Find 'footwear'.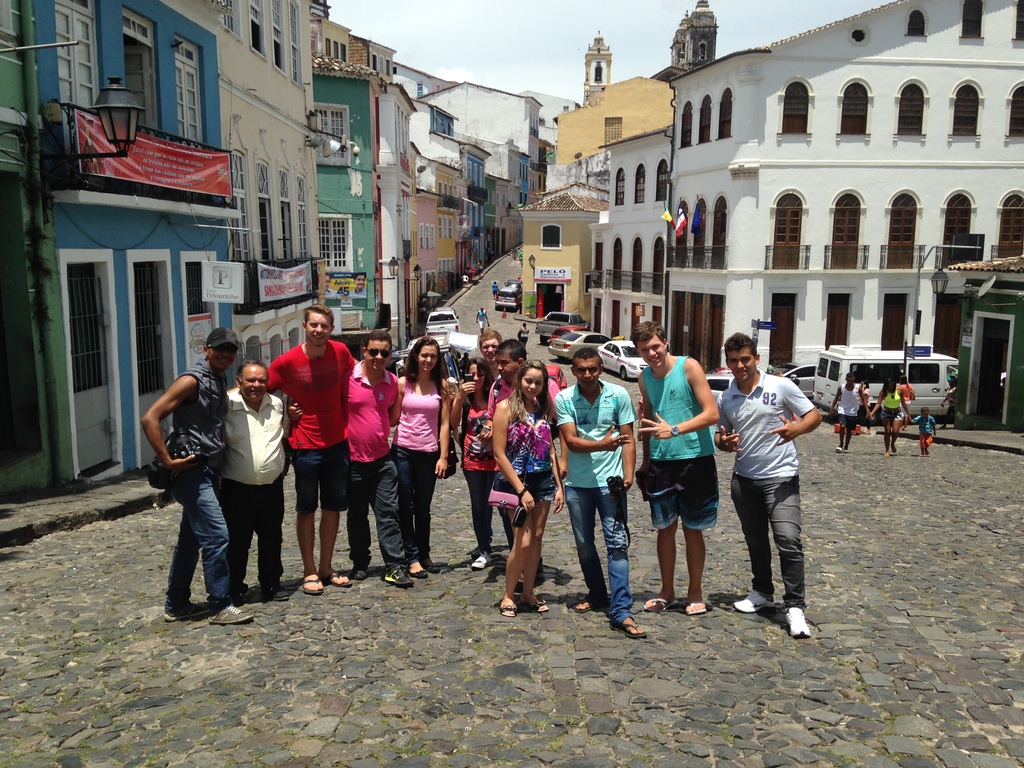
733,590,771,611.
